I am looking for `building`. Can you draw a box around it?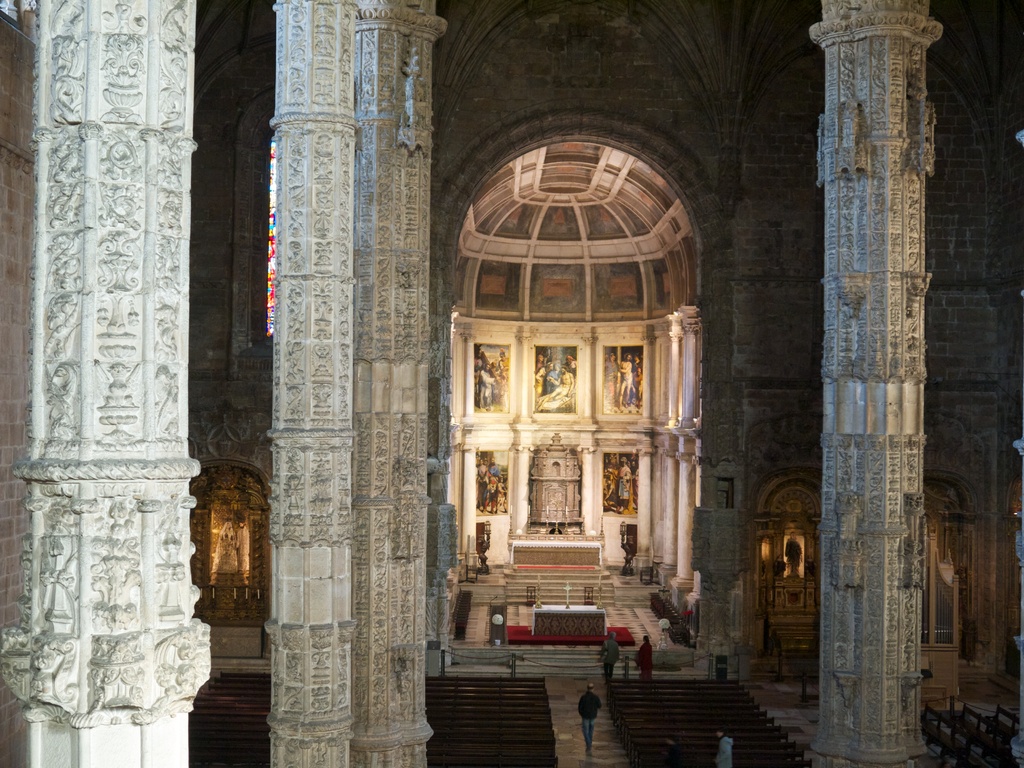
Sure, the bounding box is detection(0, 0, 1023, 767).
